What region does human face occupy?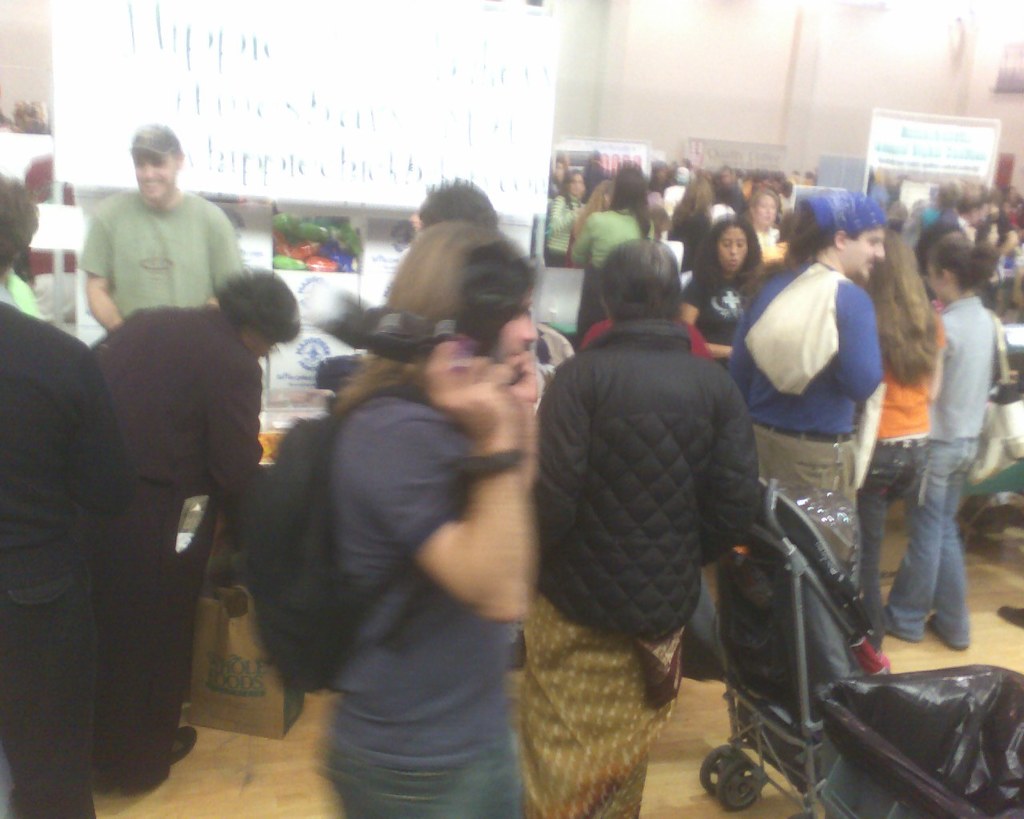
(left=494, top=281, right=539, bottom=366).
